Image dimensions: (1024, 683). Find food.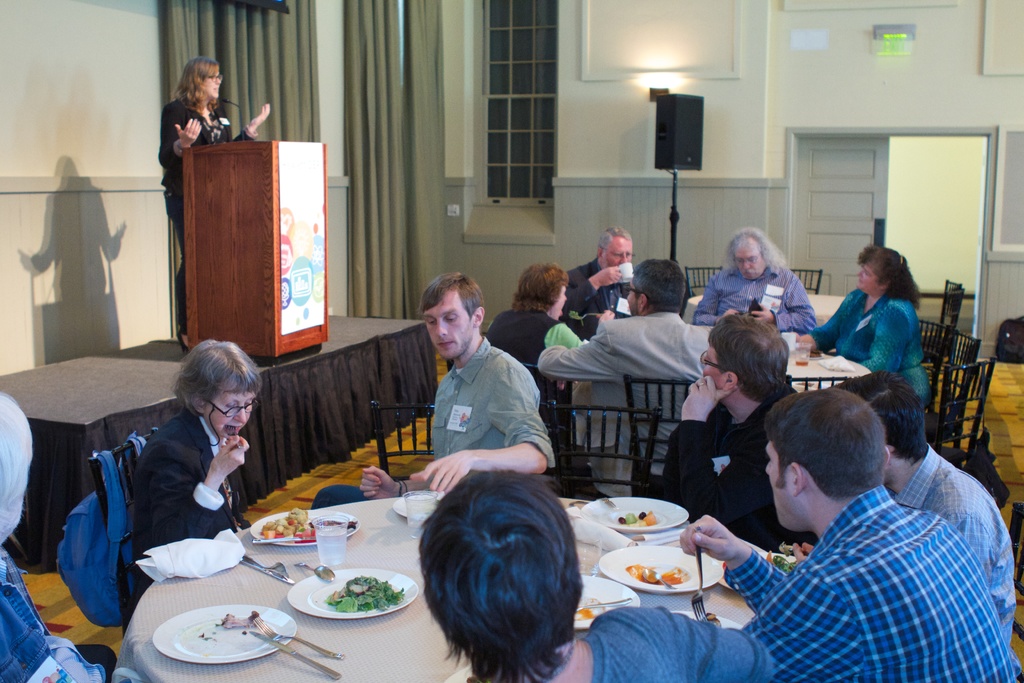
(x1=702, y1=607, x2=726, y2=630).
